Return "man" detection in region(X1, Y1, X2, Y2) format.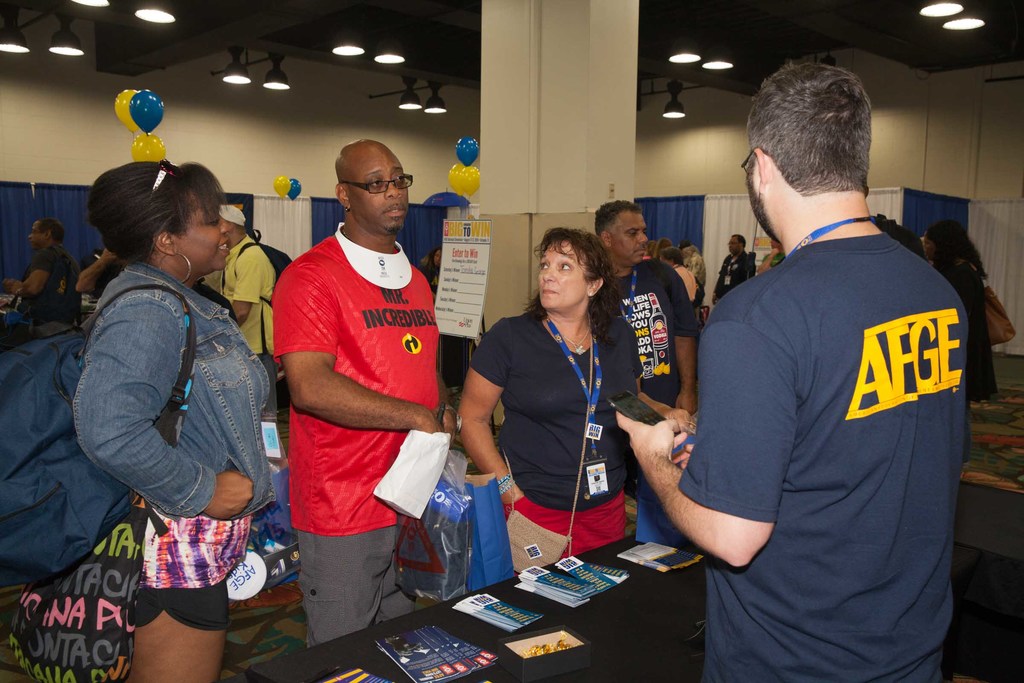
region(8, 215, 83, 348).
